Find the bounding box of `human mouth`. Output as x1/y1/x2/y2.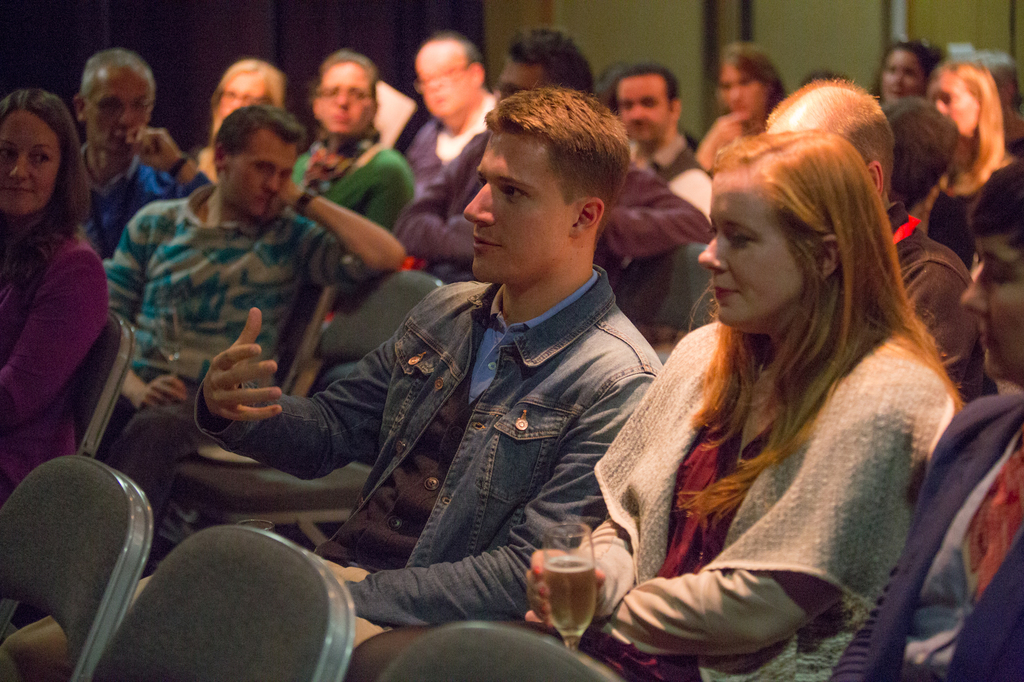
255/195/272/211.
